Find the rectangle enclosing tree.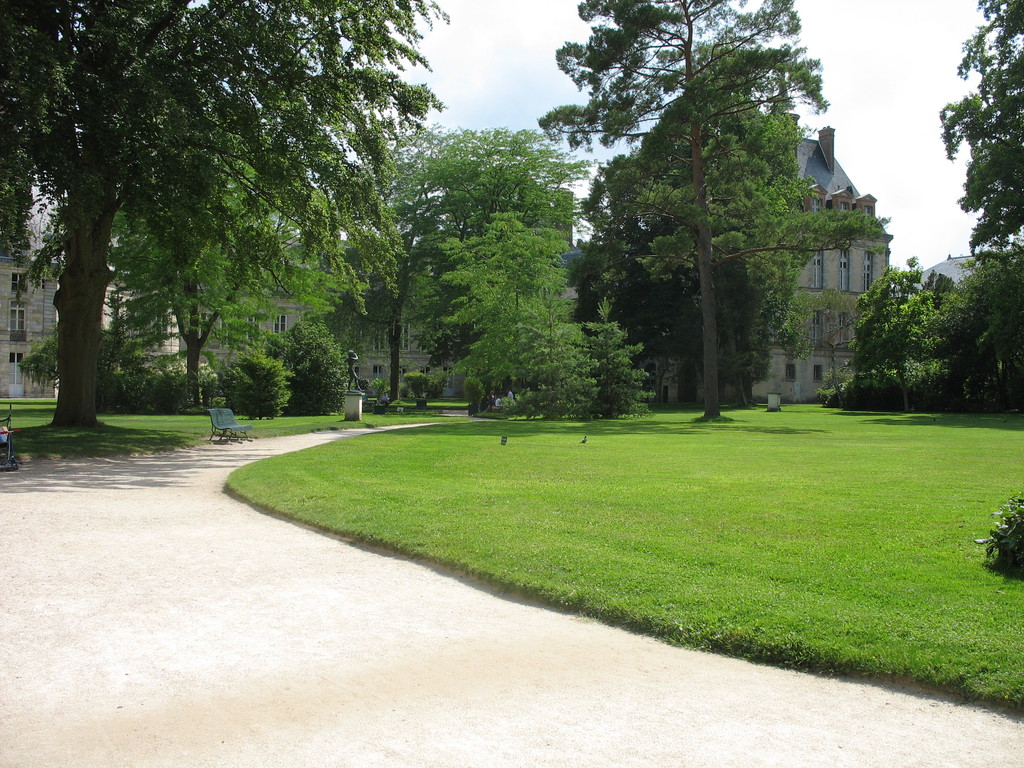
(x1=935, y1=0, x2=1023, y2=250).
